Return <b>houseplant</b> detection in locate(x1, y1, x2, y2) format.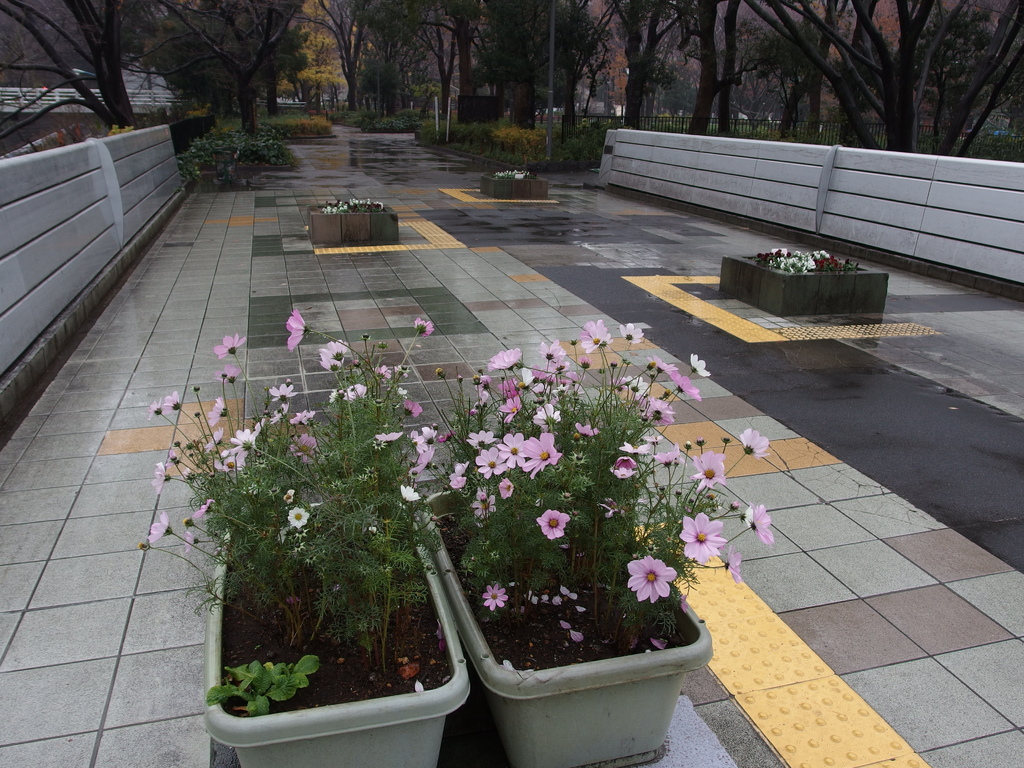
locate(420, 319, 772, 767).
